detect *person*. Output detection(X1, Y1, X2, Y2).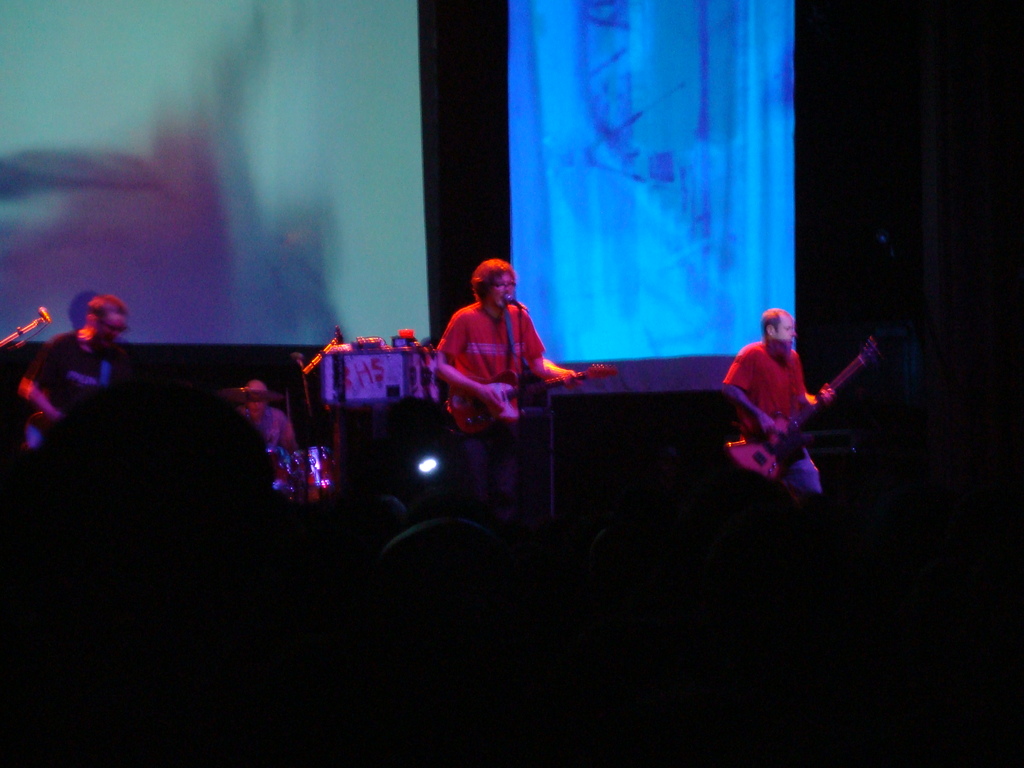
detection(234, 379, 298, 486).
